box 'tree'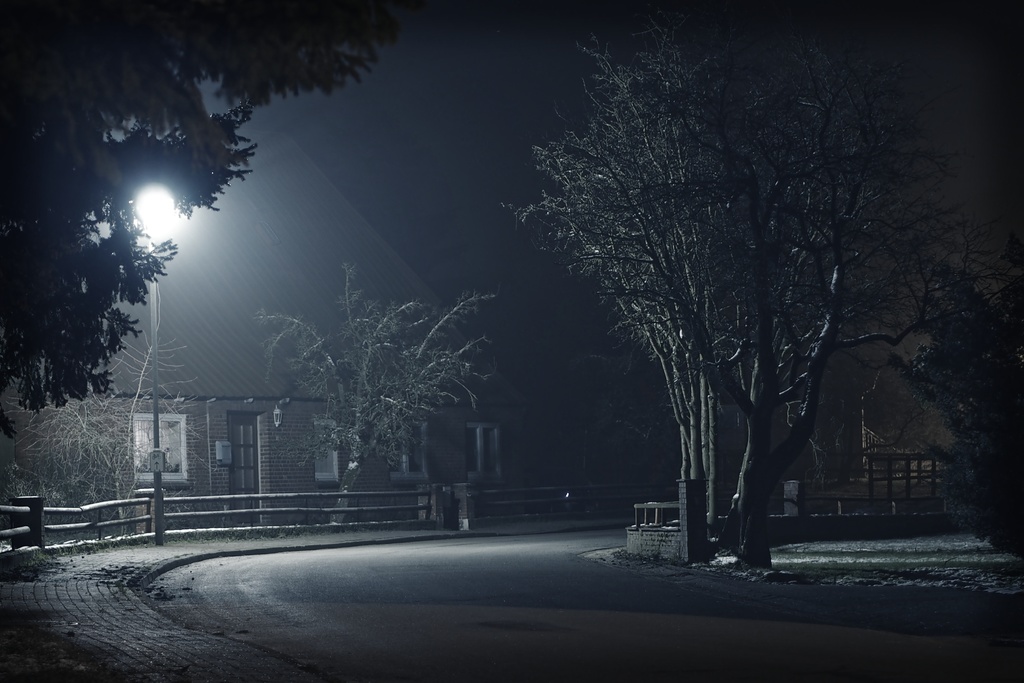
[x1=257, y1=248, x2=501, y2=522]
